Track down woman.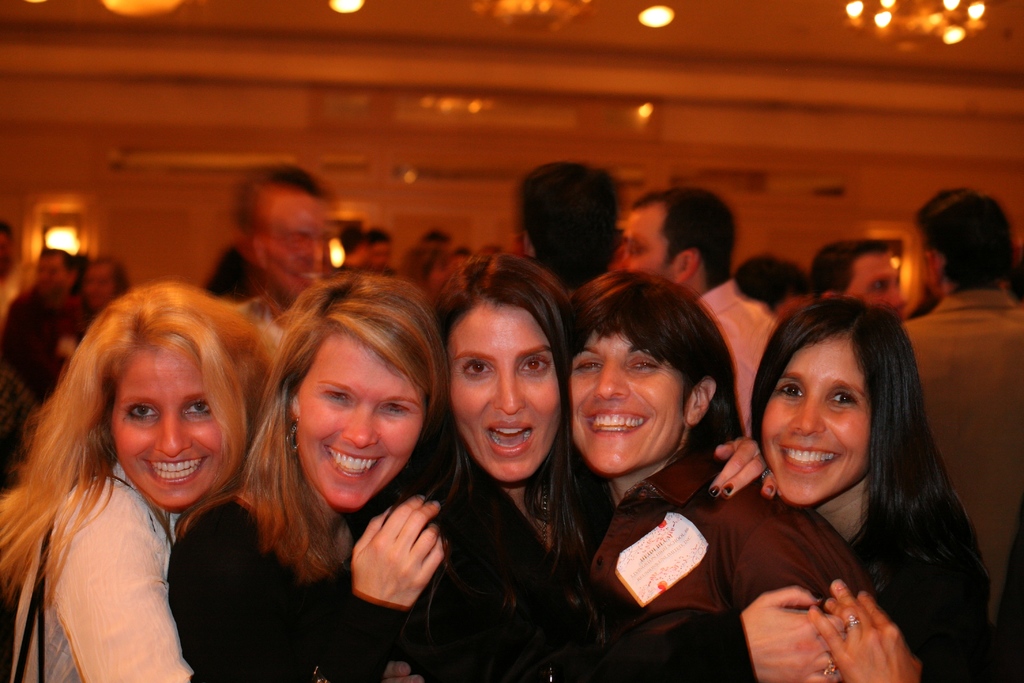
Tracked to [left=0, top=278, right=278, bottom=682].
